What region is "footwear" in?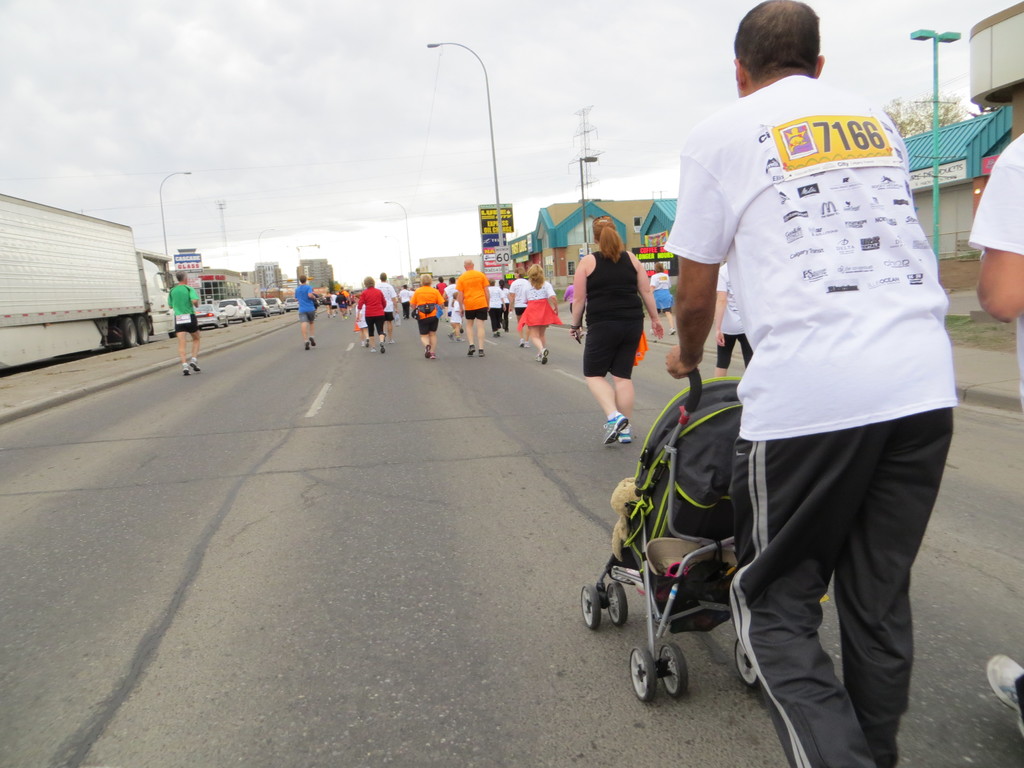
left=524, top=339, right=534, bottom=348.
